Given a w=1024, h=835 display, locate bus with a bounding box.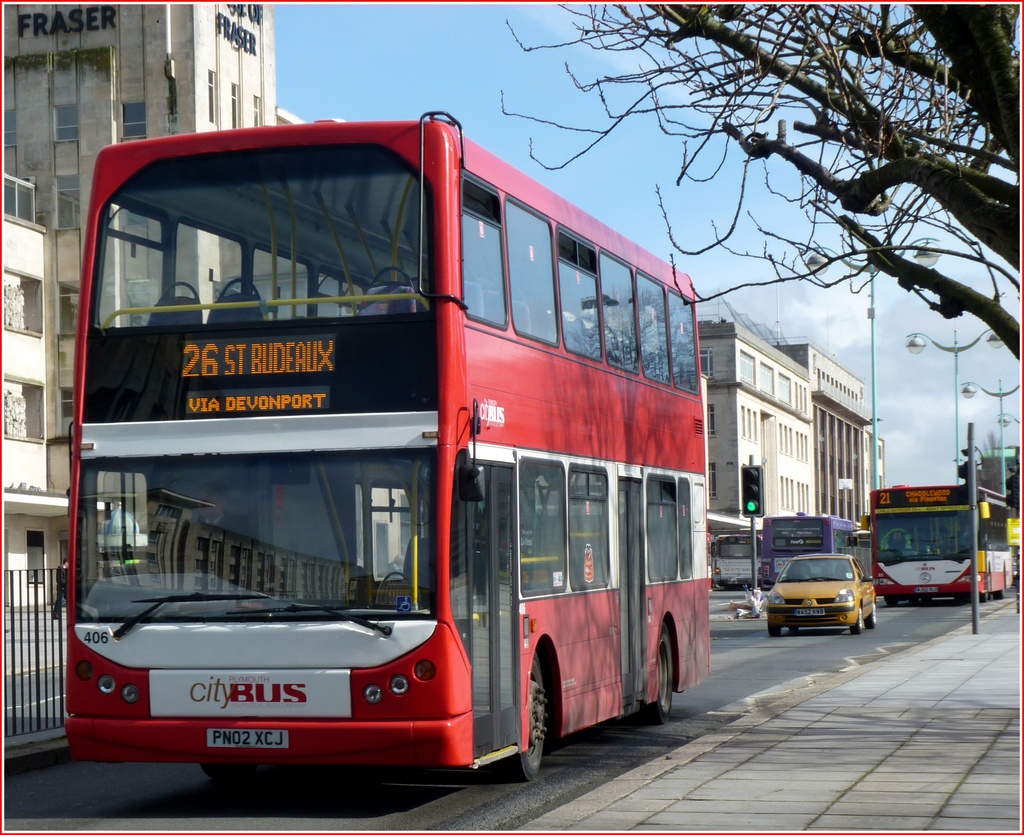
Located: 62/108/714/784.
